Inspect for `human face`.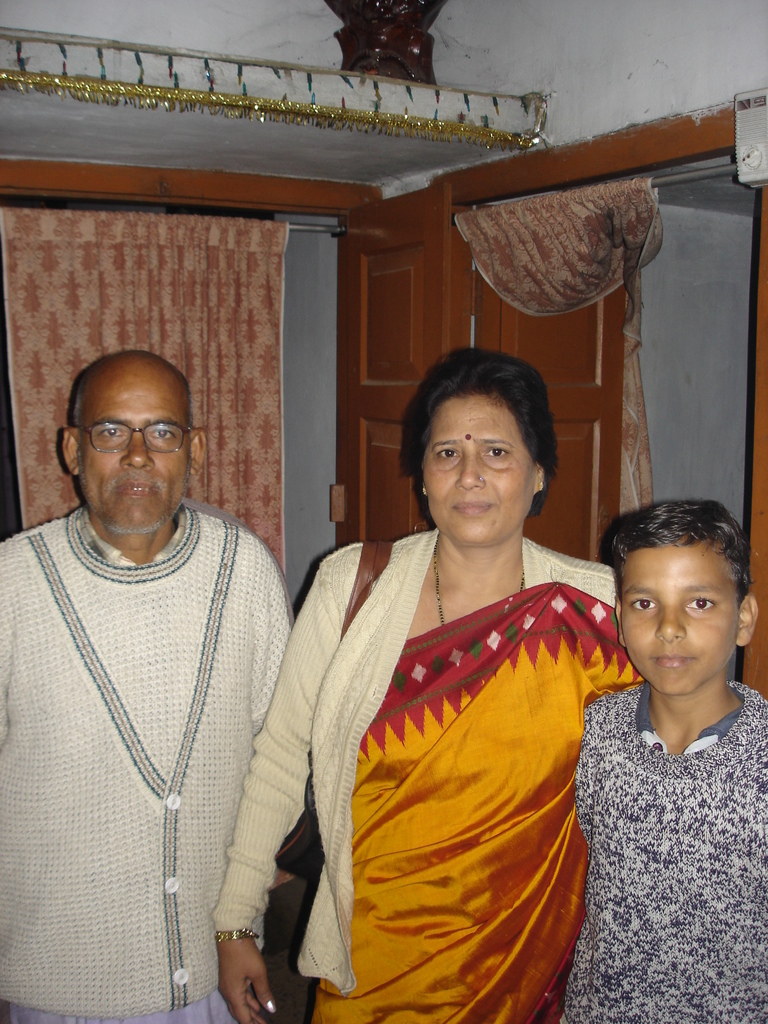
Inspection: pyautogui.locateOnScreen(427, 392, 536, 547).
